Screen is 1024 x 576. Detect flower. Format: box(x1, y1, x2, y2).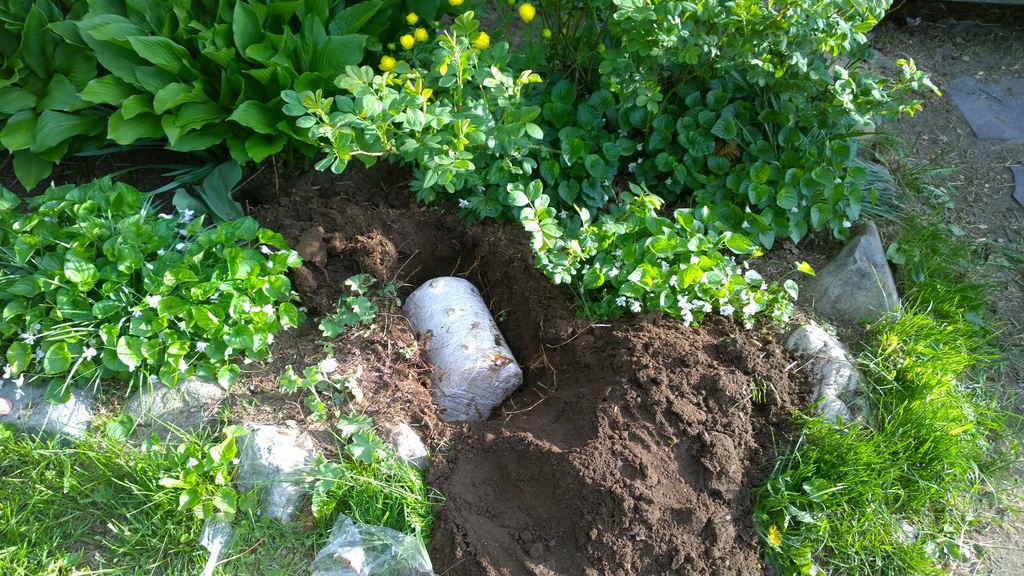
box(381, 56, 394, 73).
